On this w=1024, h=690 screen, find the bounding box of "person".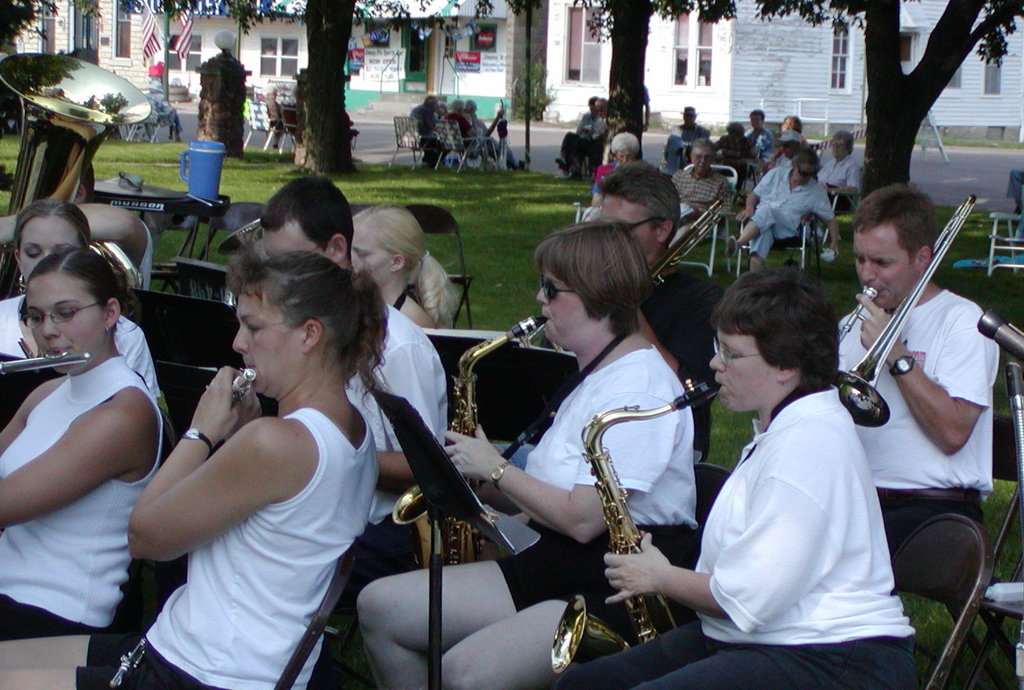
Bounding box: crop(726, 148, 840, 272).
